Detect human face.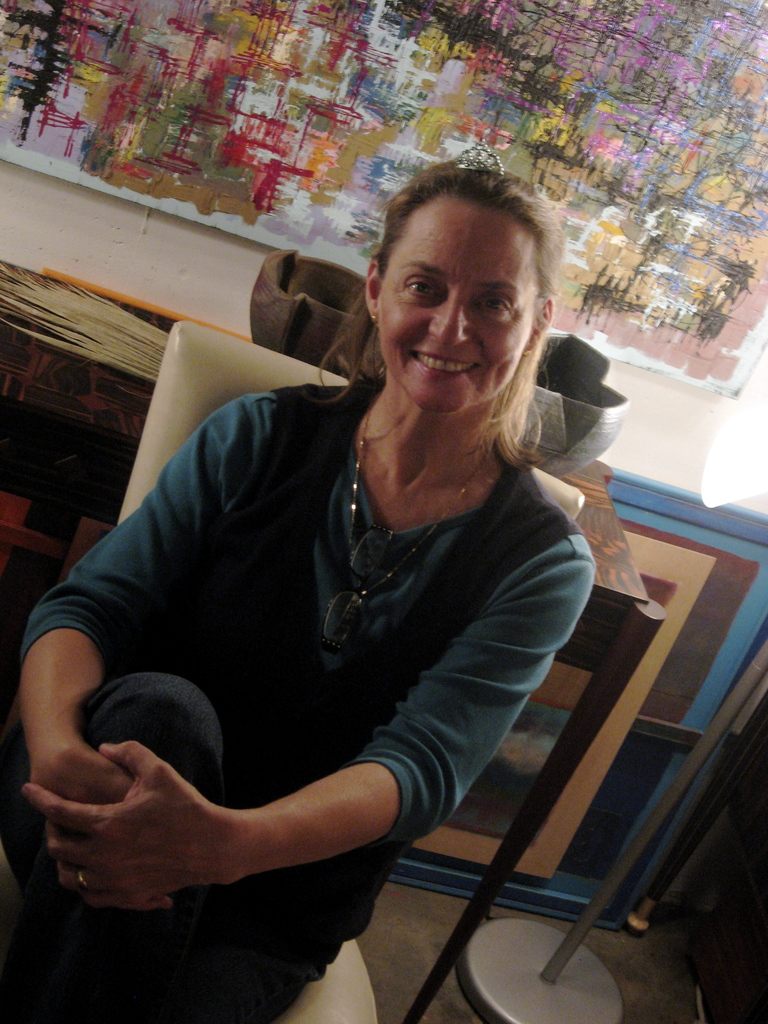
Detected at [left=370, top=189, right=534, bottom=420].
